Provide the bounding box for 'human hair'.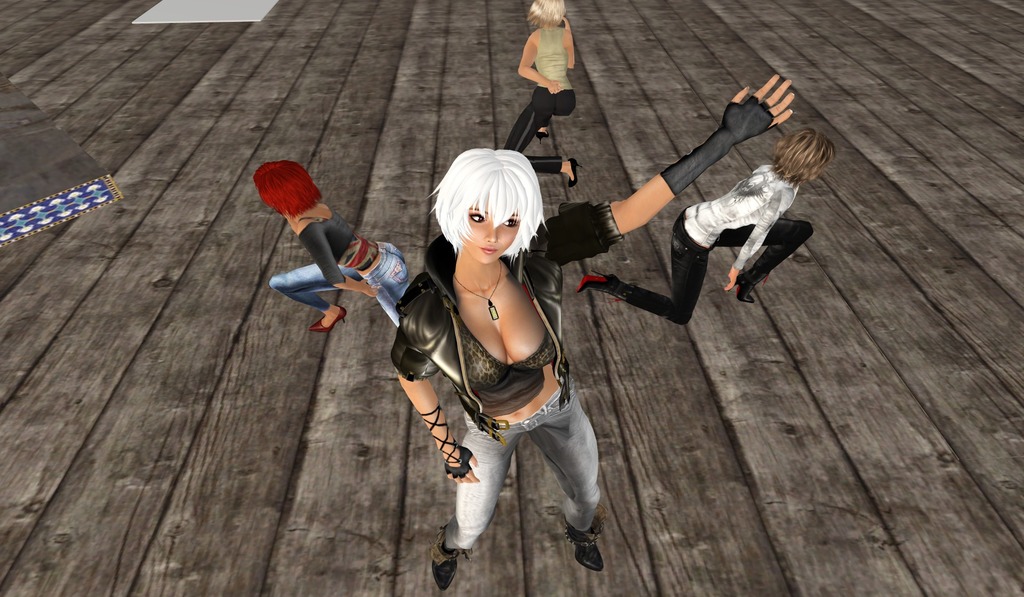
left=253, top=161, right=328, bottom=217.
